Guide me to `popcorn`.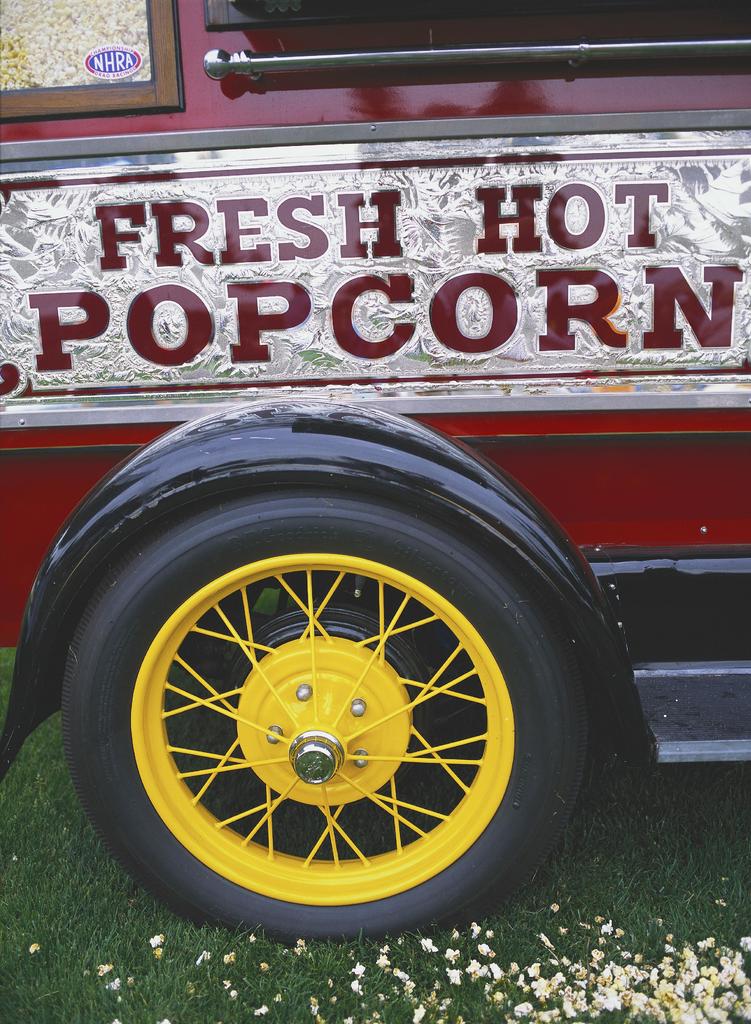
Guidance: [522, 964, 538, 979].
